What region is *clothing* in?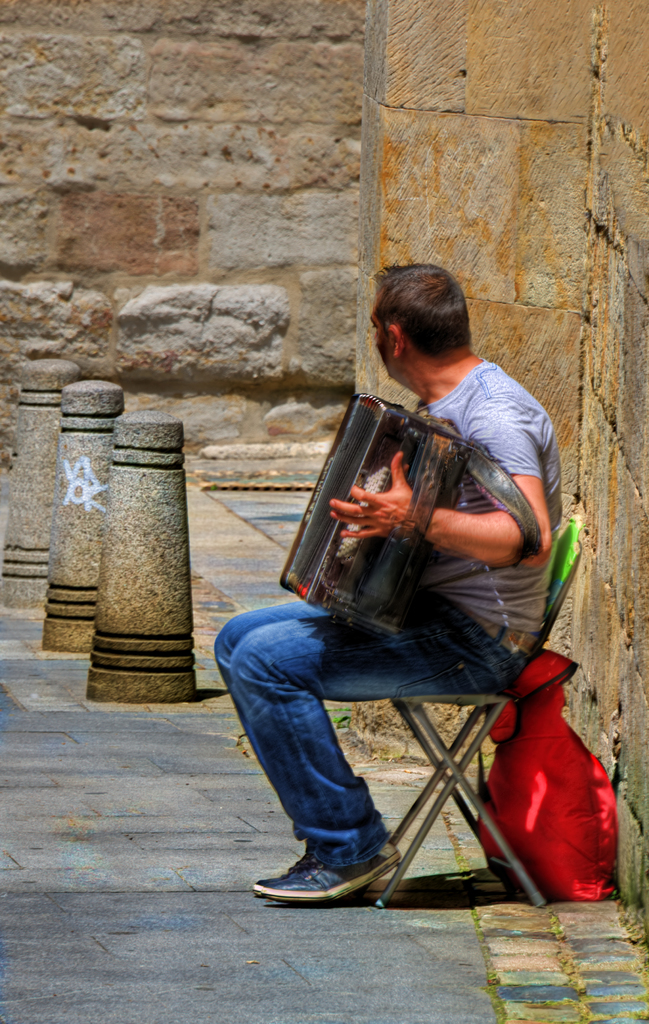
<box>214,355,563,857</box>.
